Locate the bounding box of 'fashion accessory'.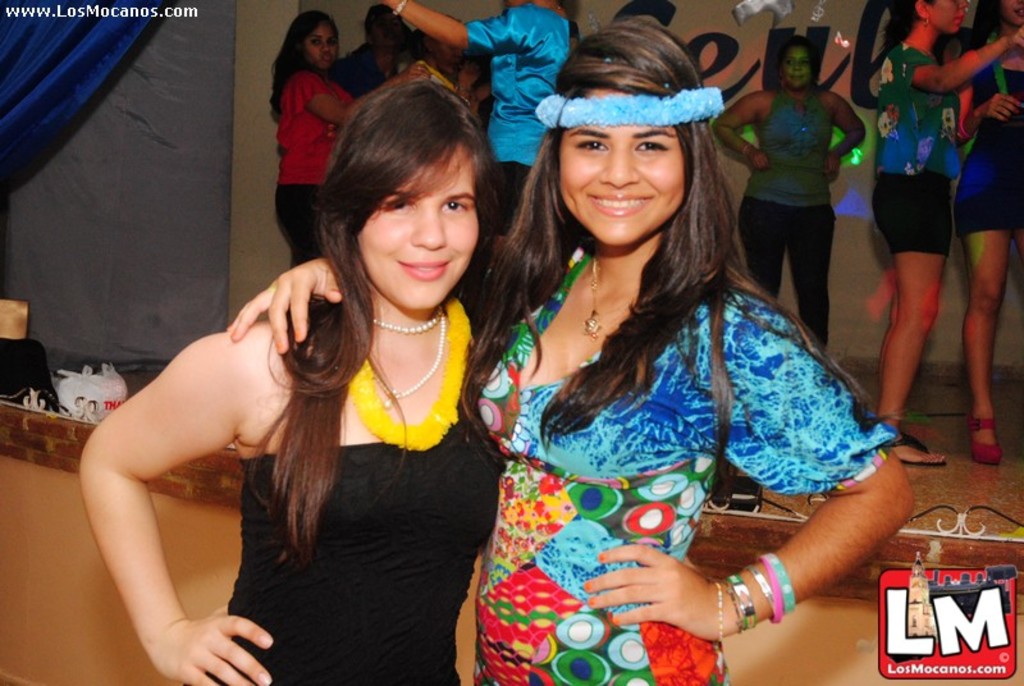
Bounding box: <box>393,0,411,19</box>.
